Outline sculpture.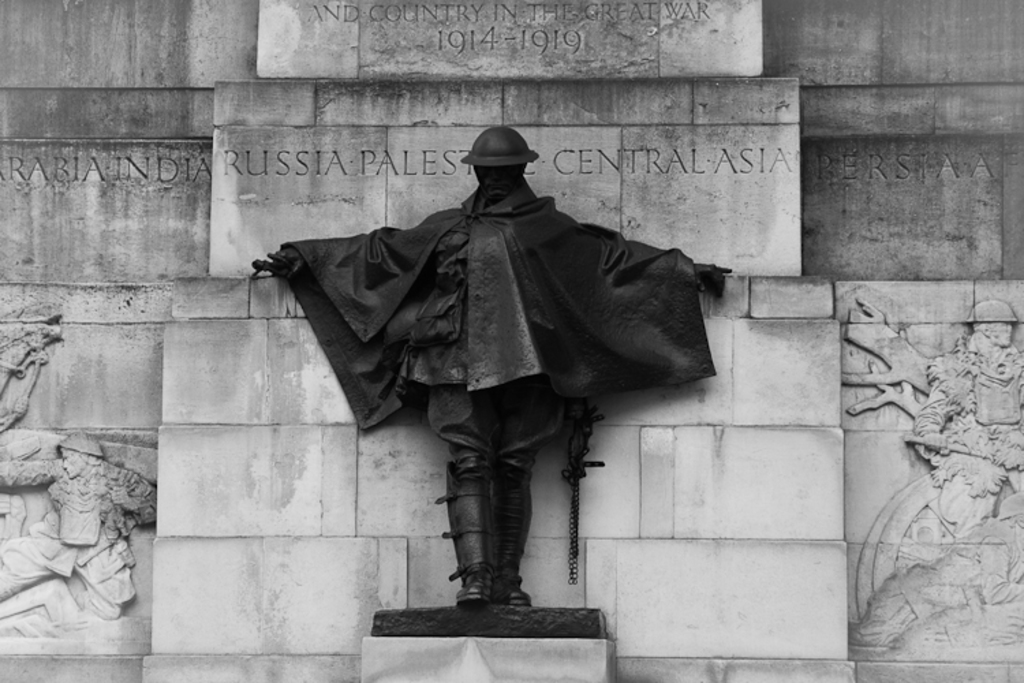
Outline: l=259, t=115, r=681, b=589.
